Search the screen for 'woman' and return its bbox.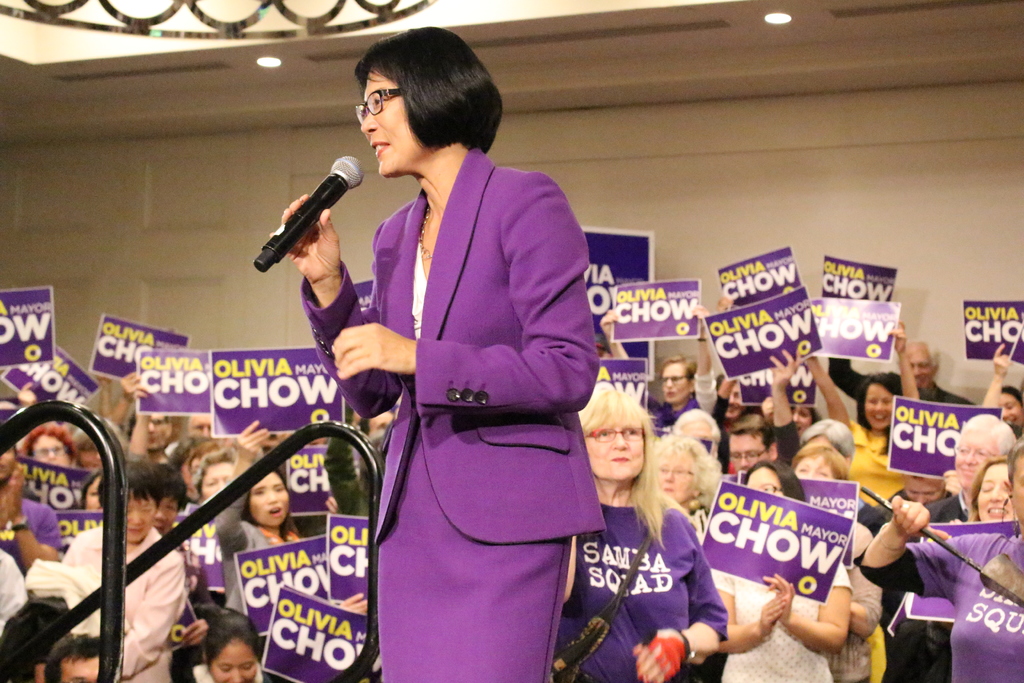
Found: [313, 51, 602, 682].
